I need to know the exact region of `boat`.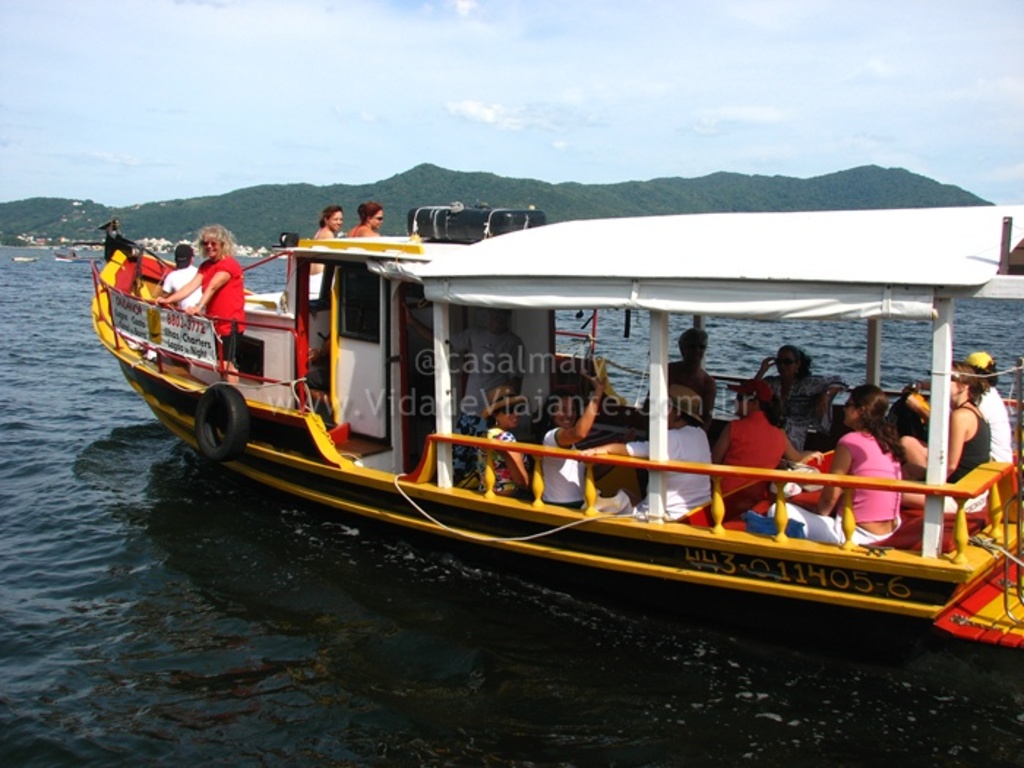
Region: [6, 255, 35, 263].
